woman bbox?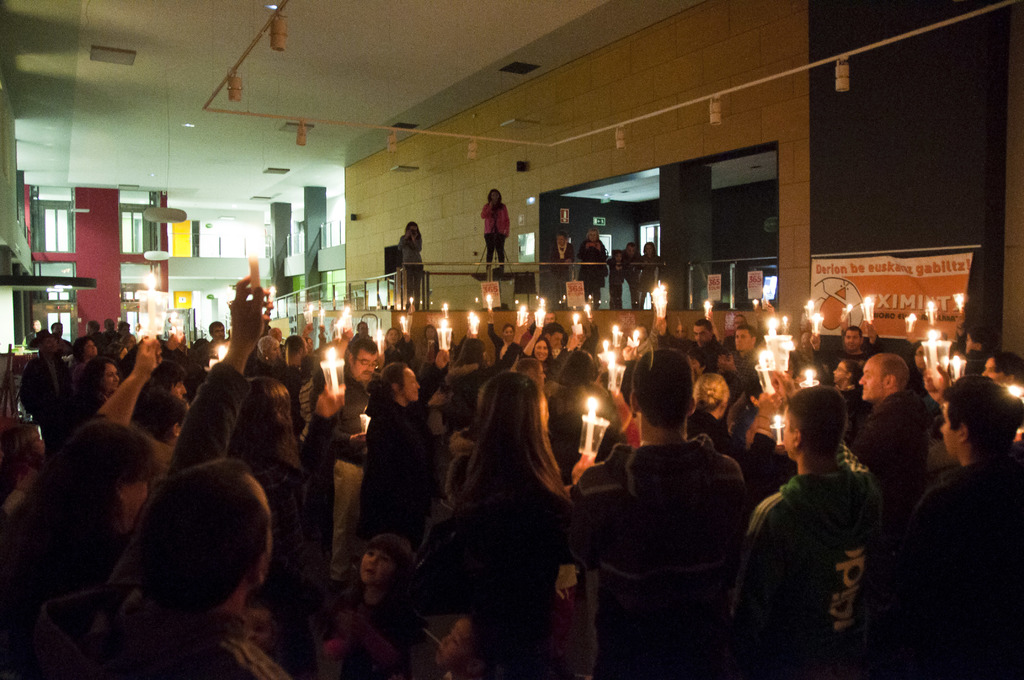
box=[383, 314, 417, 360]
